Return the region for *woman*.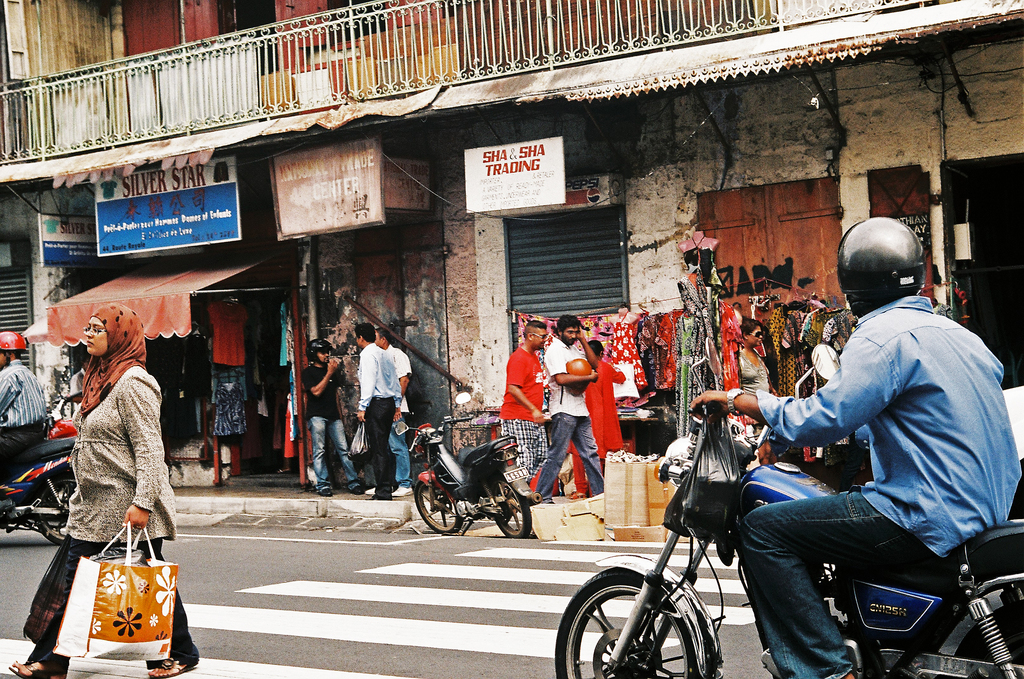
{"x1": 734, "y1": 316, "x2": 776, "y2": 452}.
